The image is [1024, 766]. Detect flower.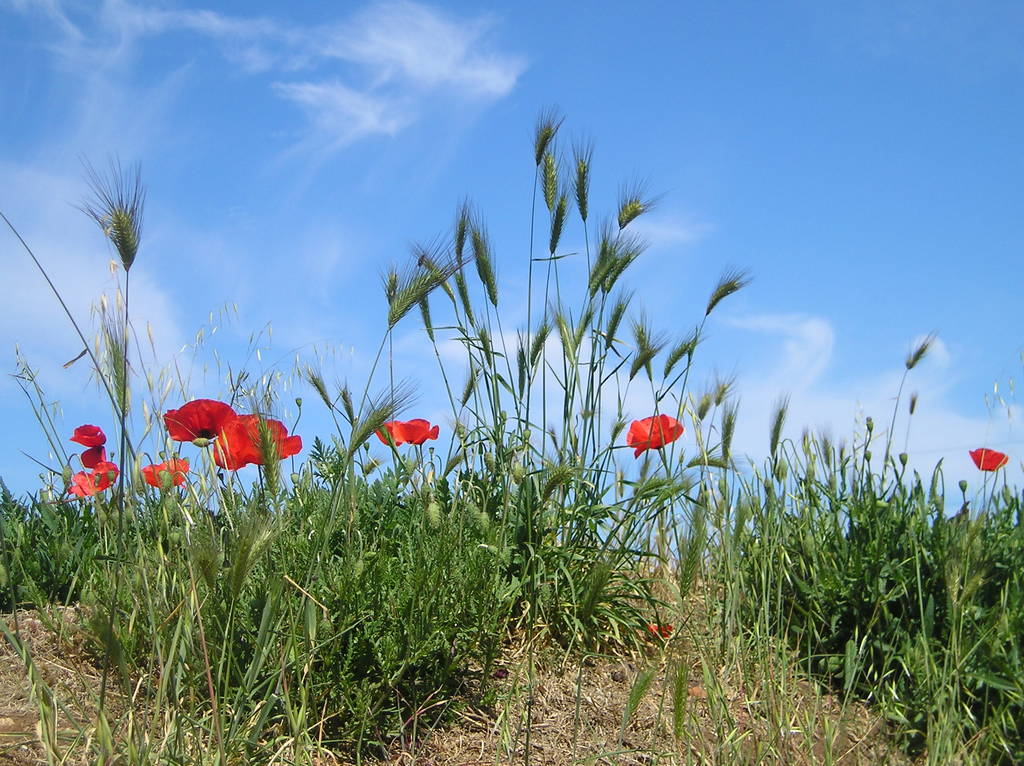
Detection: pyautogui.locateOnScreen(81, 446, 106, 468).
